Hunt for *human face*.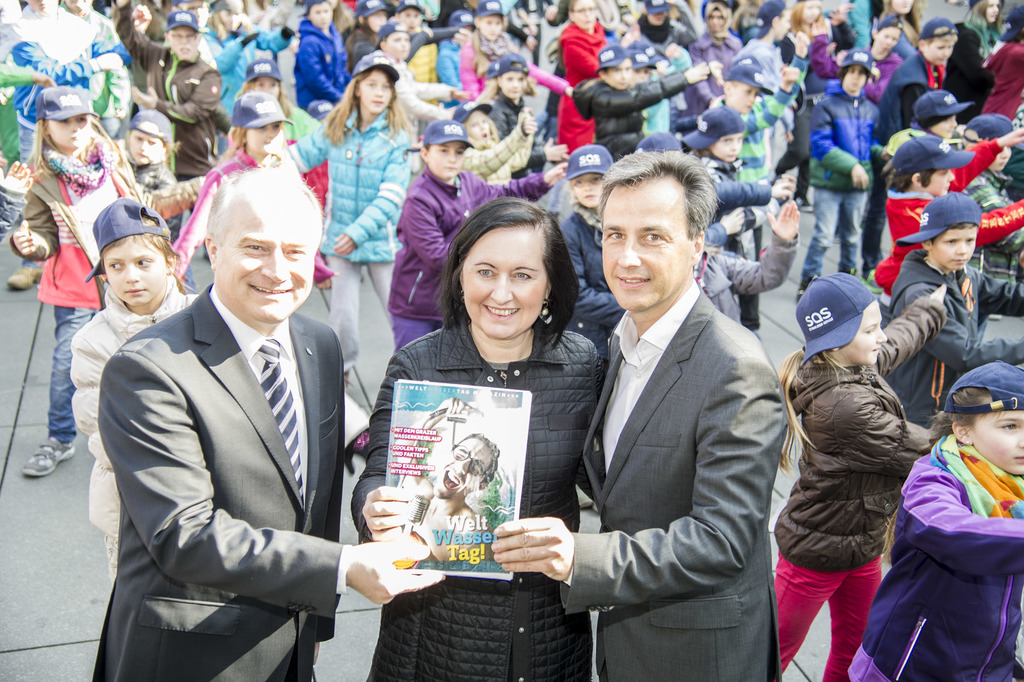
Hunted down at left=129, top=122, right=159, bottom=162.
